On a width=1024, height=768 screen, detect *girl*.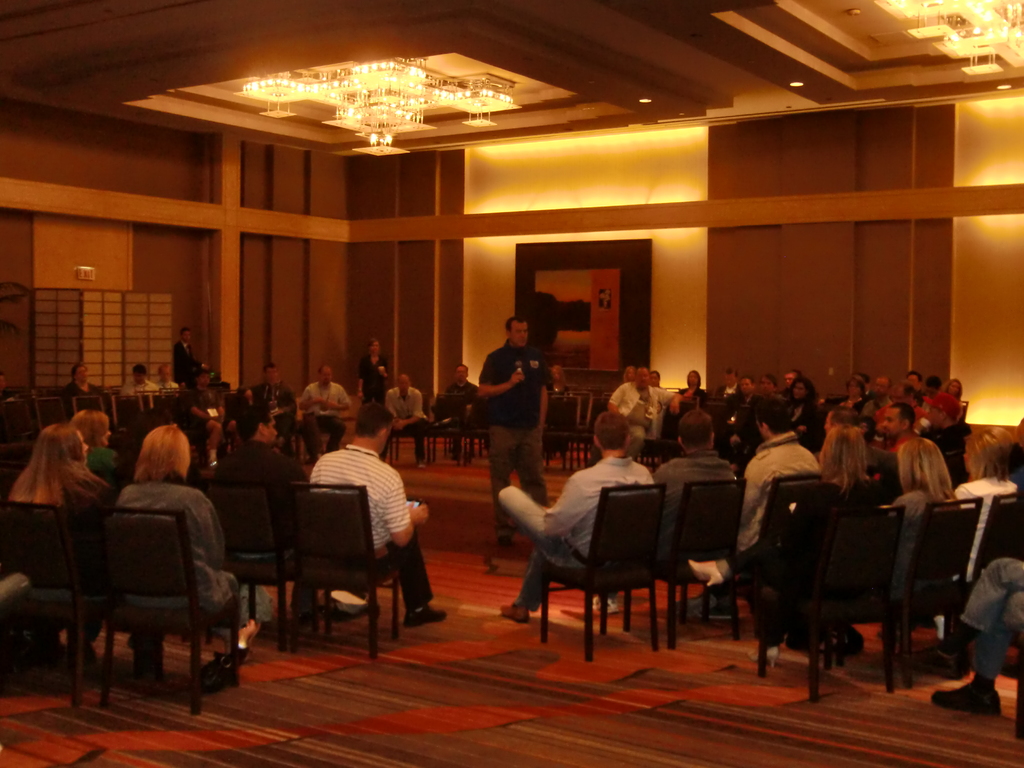
[943, 376, 967, 401].
